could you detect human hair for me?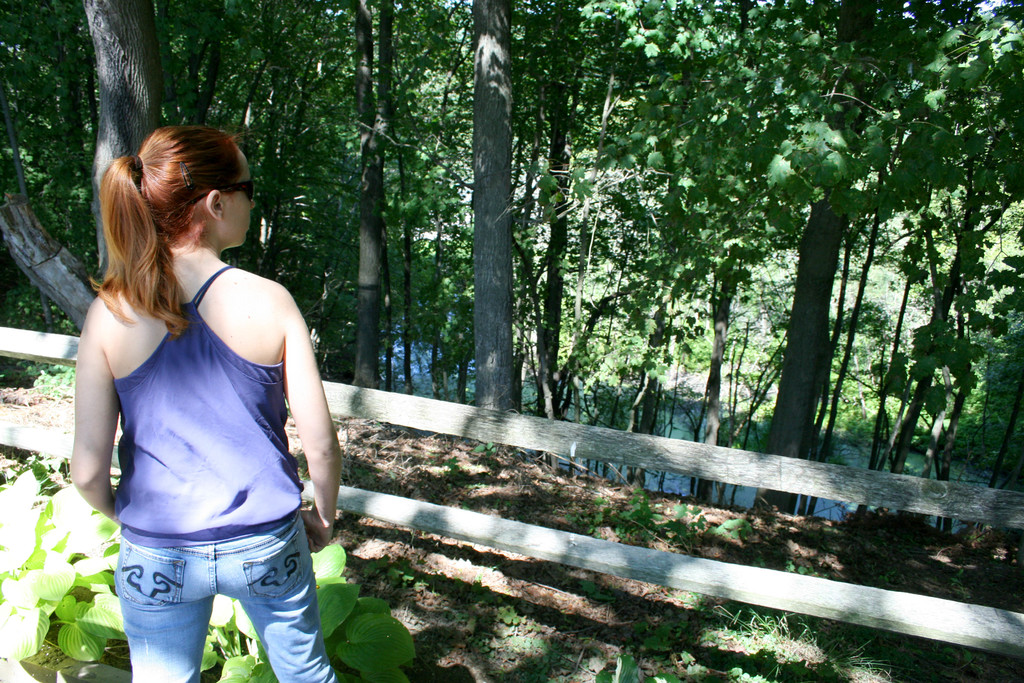
Detection result: rect(84, 108, 238, 331).
